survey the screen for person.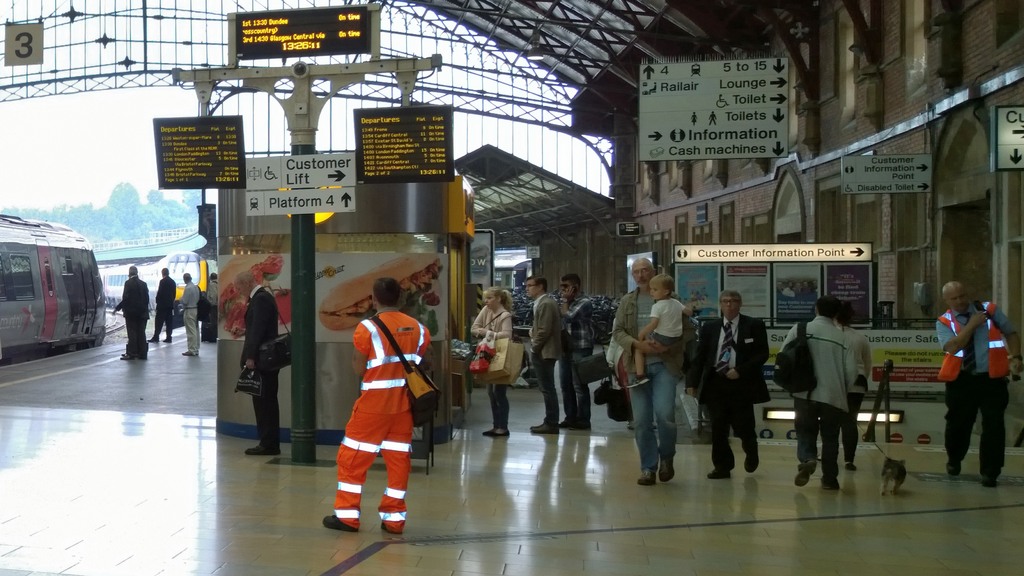
Survey found: detection(768, 294, 856, 495).
